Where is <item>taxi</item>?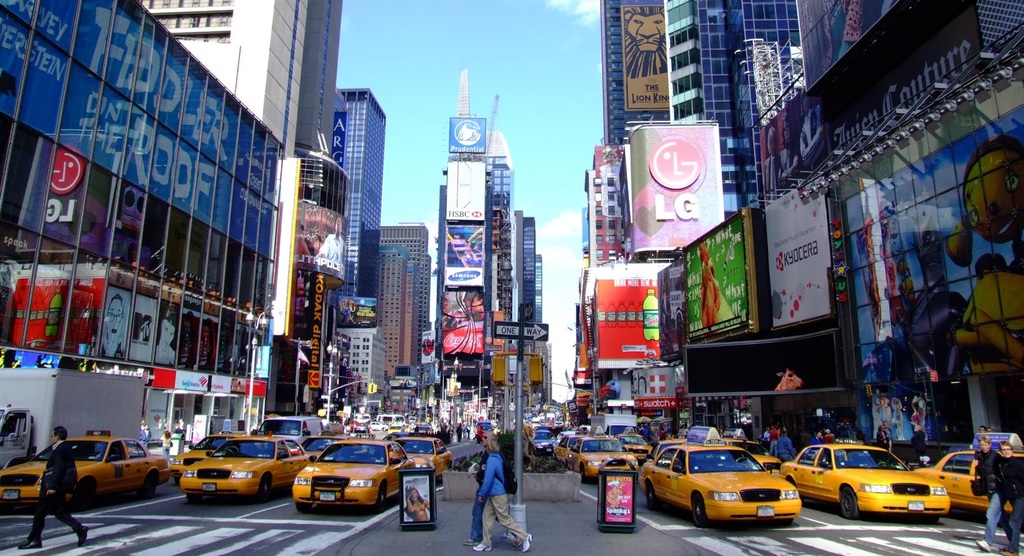
721/436/783/472.
